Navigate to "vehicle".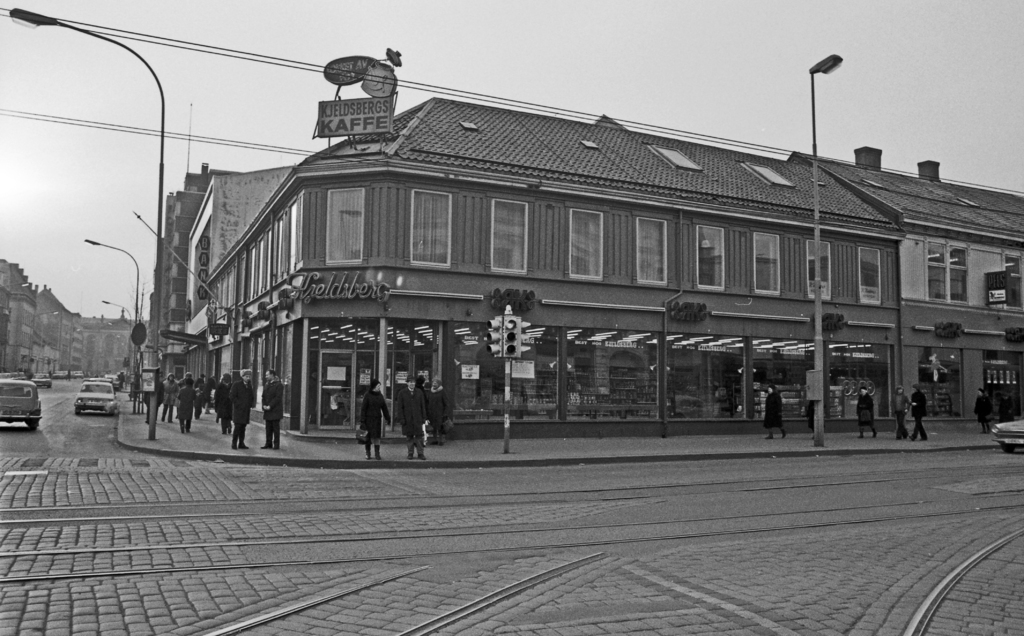
Navigation target: <region>105, 370, 115, 389</region>.
